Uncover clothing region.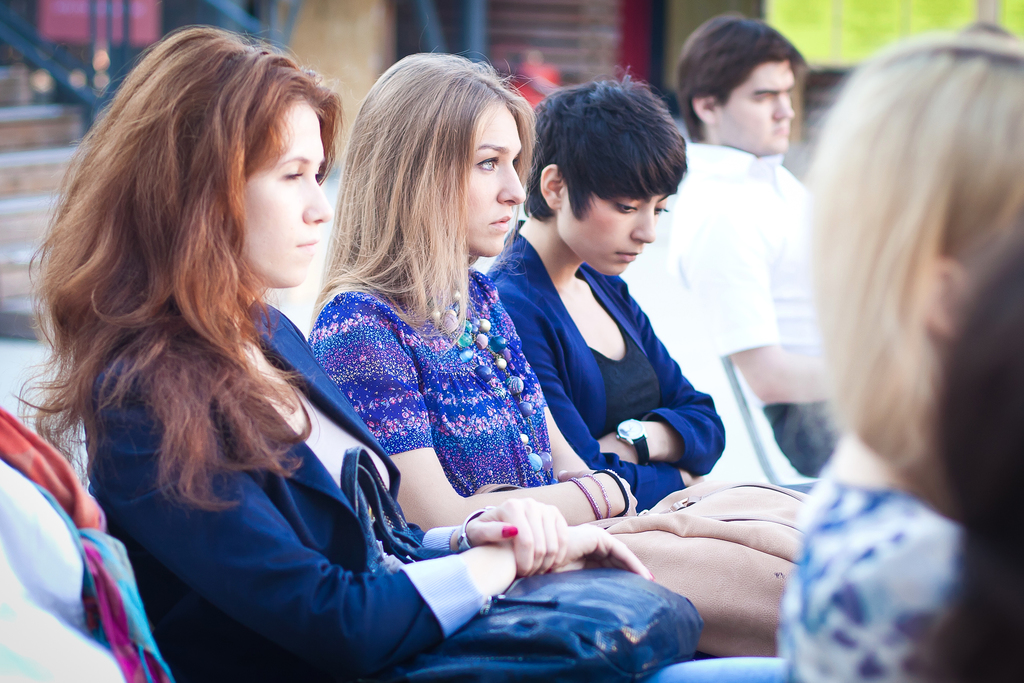
Uncovered: locate(89, 290, 486, 682).
